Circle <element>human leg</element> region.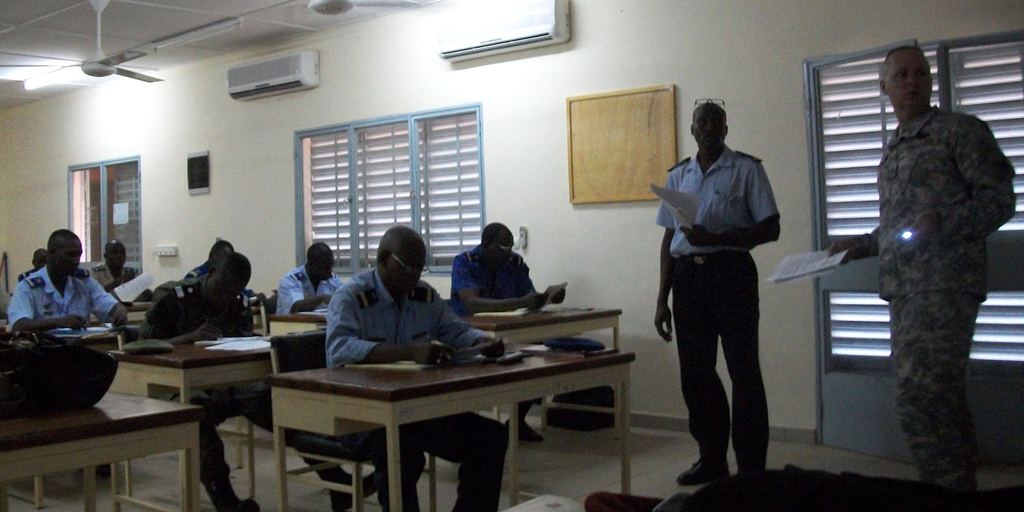
Region: 199 414 250 503.
